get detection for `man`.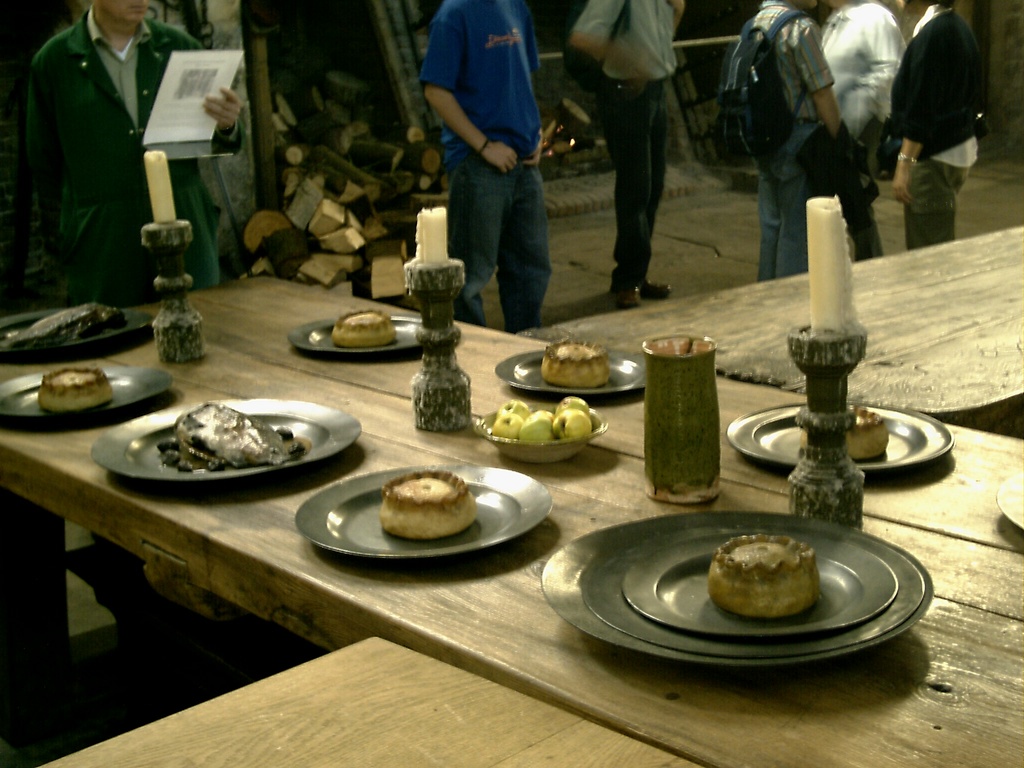
Detection: [695,0,890,283].
